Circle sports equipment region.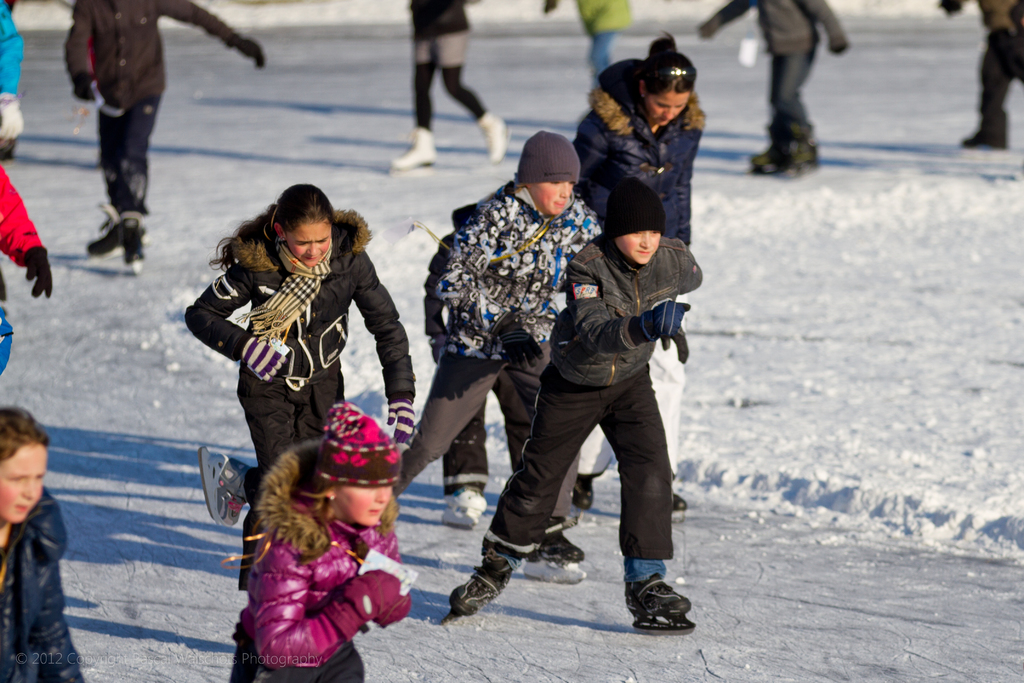
Region: {"left": 198, "top": 444, "right": 249, "bottom": 528}.
